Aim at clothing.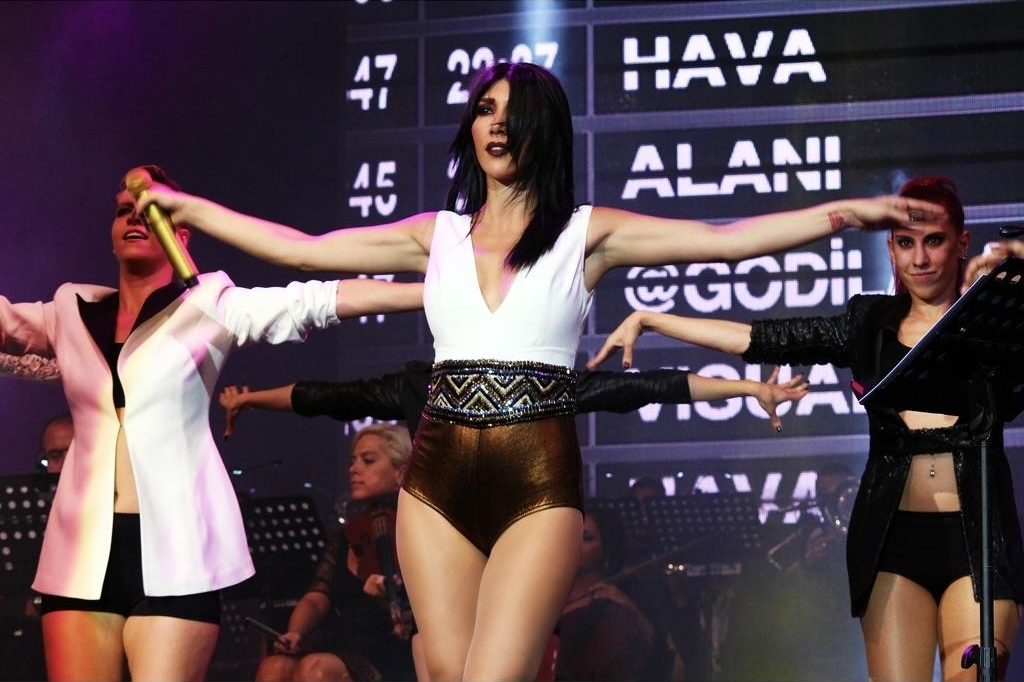
Aimed at x1=807, y1=250, x2=1011, y2=624.
